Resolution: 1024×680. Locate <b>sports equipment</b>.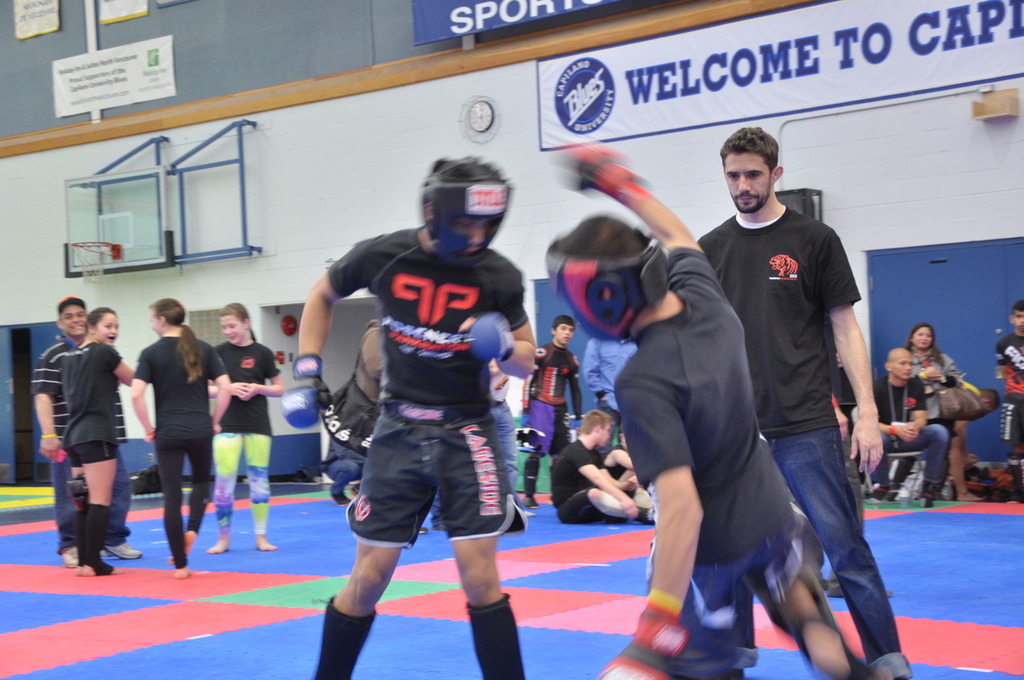
bbox=[285, 356, 320, 426].
